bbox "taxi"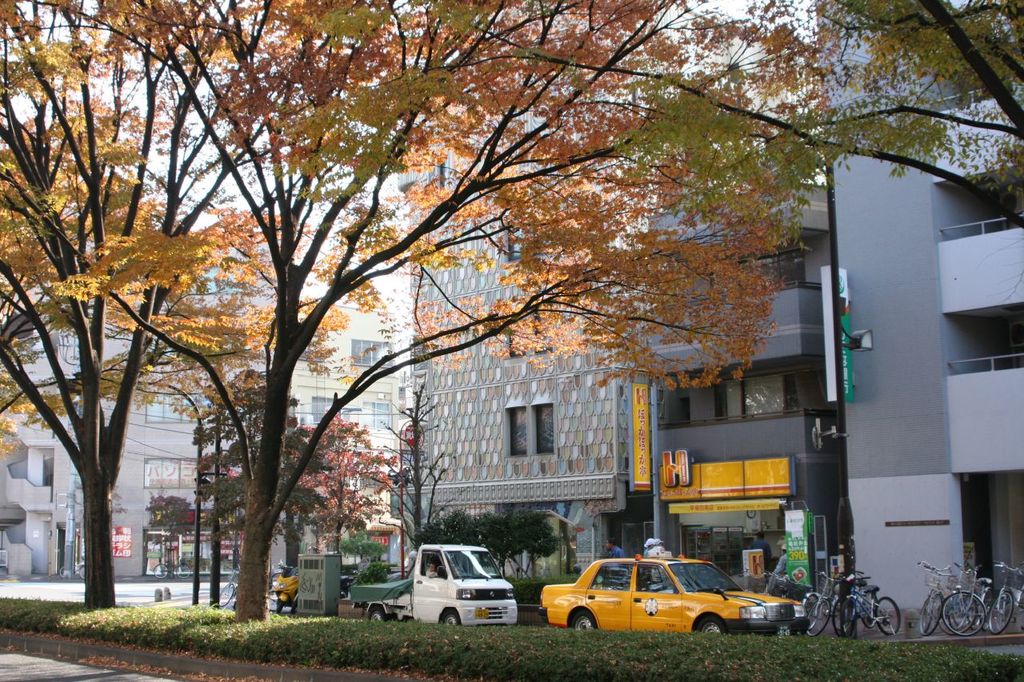
529/548/797/649
